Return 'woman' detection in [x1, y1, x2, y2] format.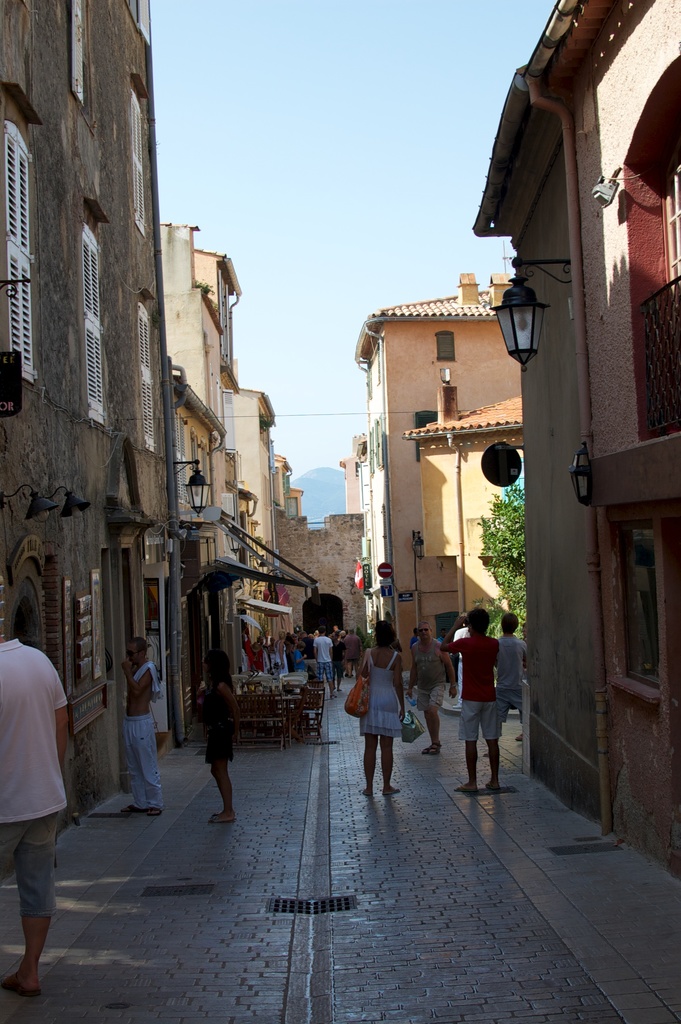
[275, 629, 288, 676].
